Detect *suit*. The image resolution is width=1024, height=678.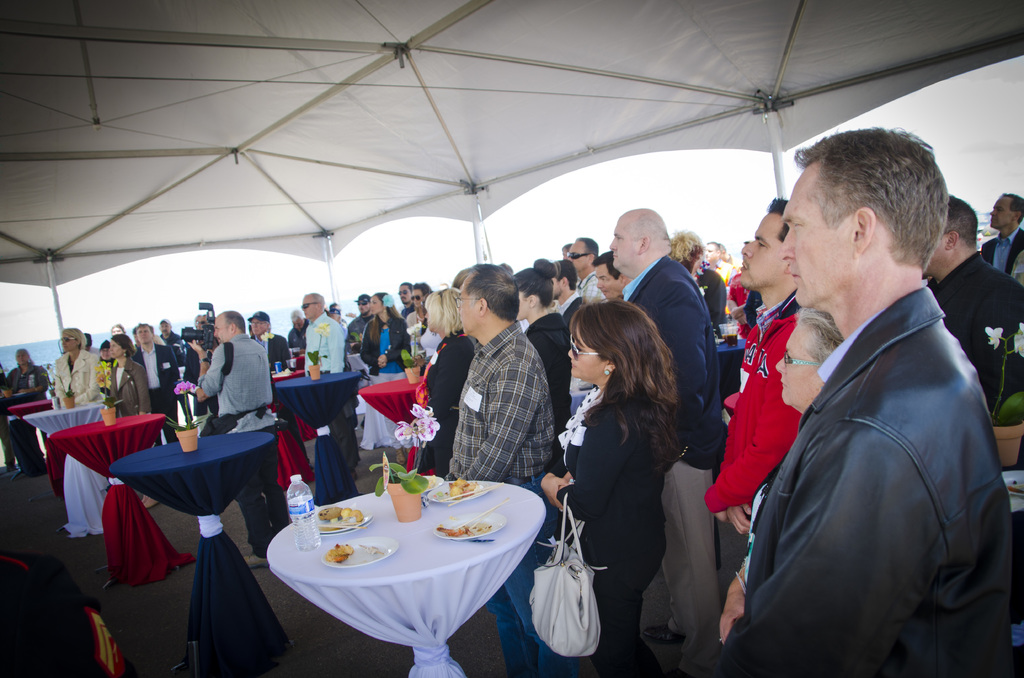
[133,341,180,448].
